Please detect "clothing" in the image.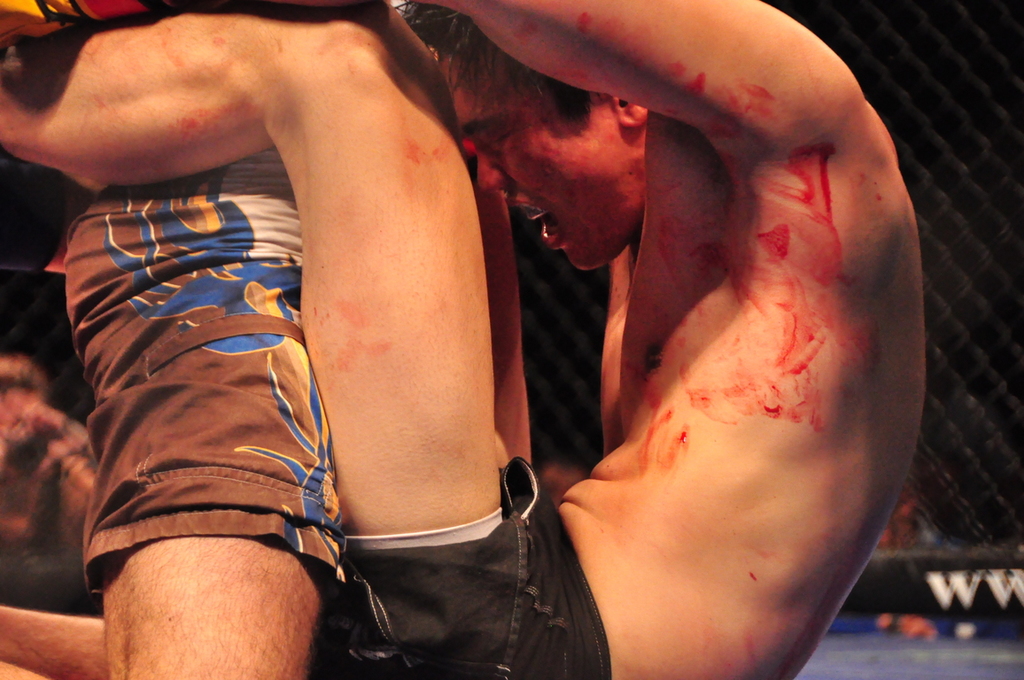
(left=336, top=451, right=610, bottom=679).
